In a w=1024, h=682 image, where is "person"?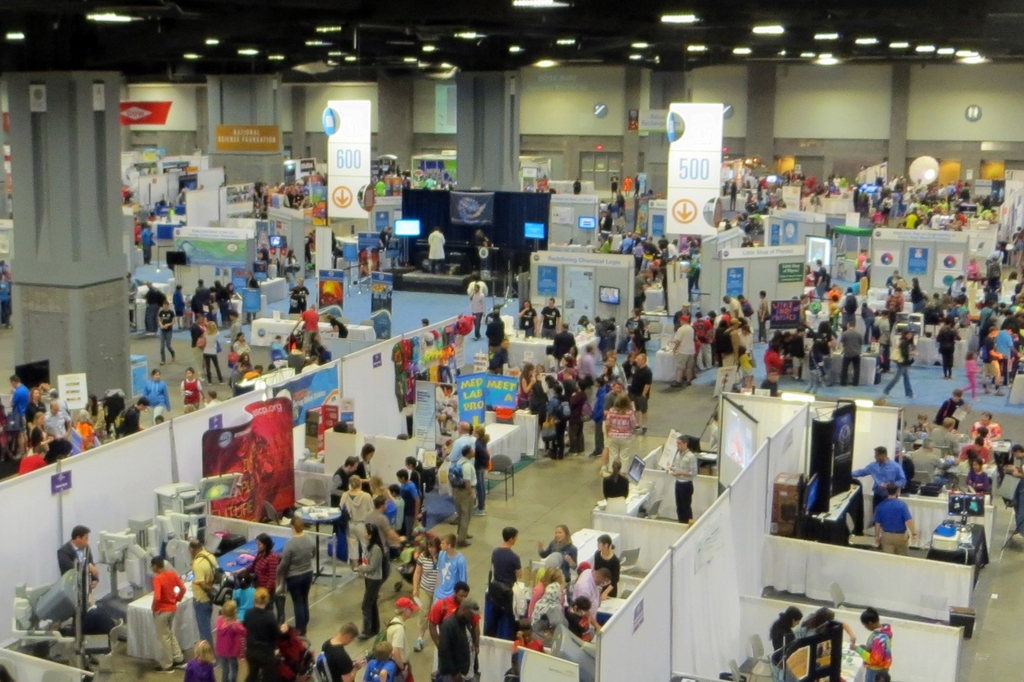
bbox=[236, 526, 276, 611].
